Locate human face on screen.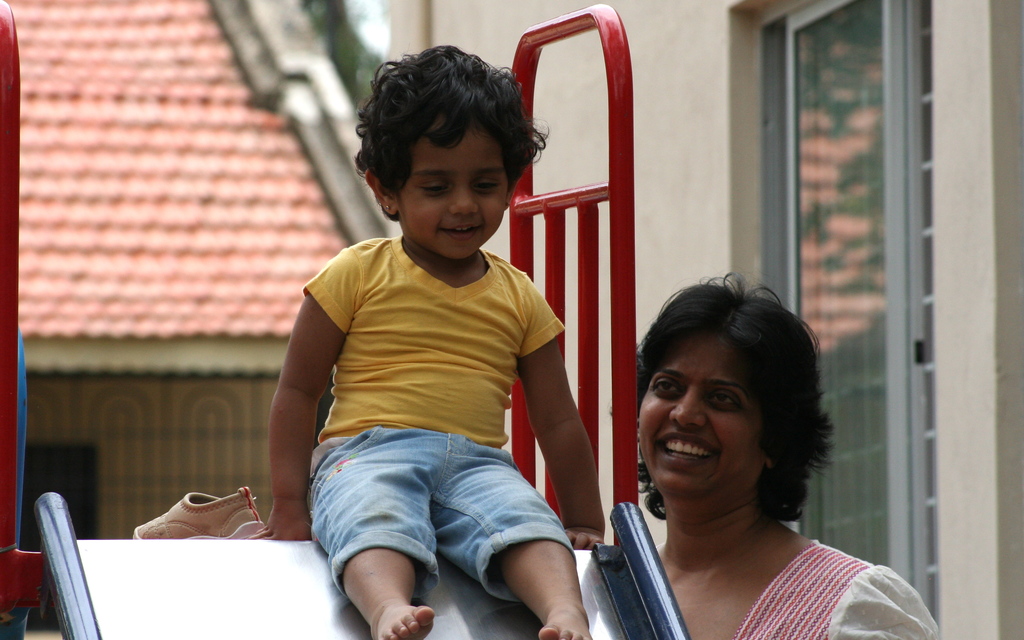
On screen at select_region(399, 122, 506, 256).
